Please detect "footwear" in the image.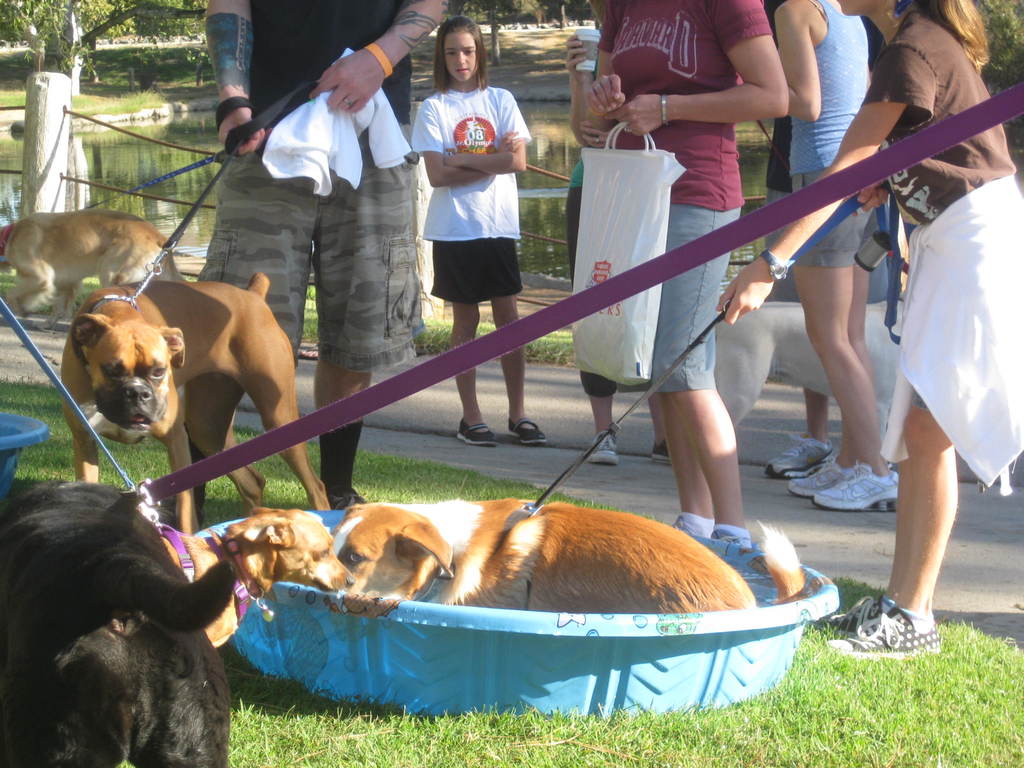
select_region(764, 432, 834, 477).
